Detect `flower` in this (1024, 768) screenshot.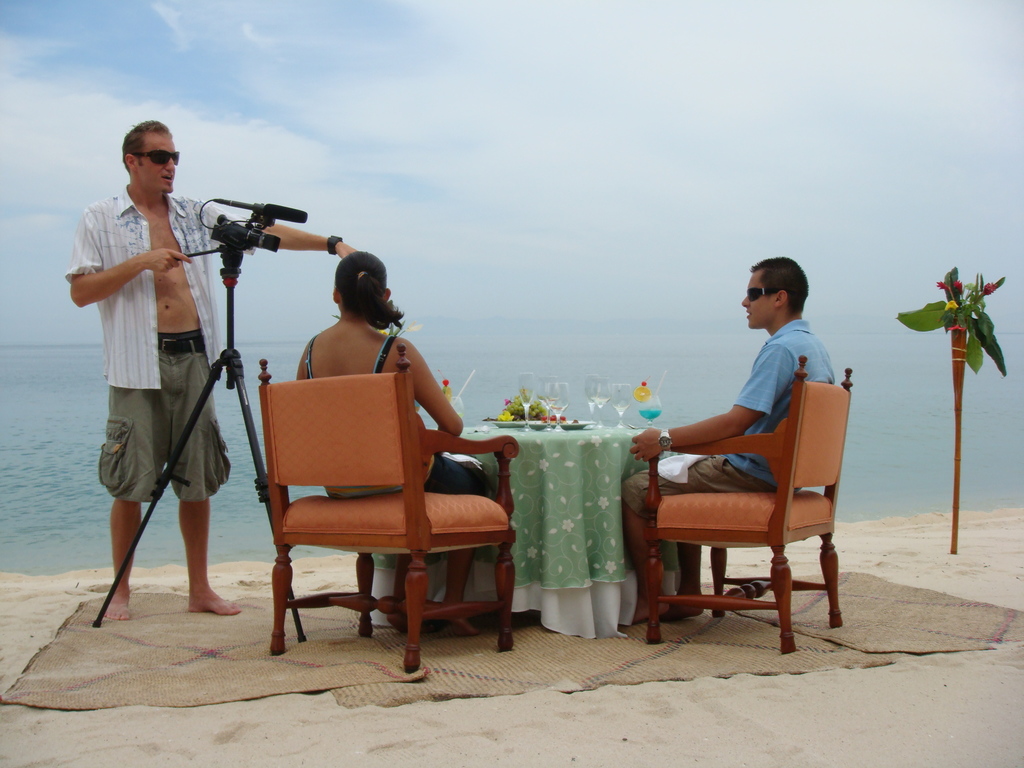
Detection: BBox(943, 301, 957, 307).
